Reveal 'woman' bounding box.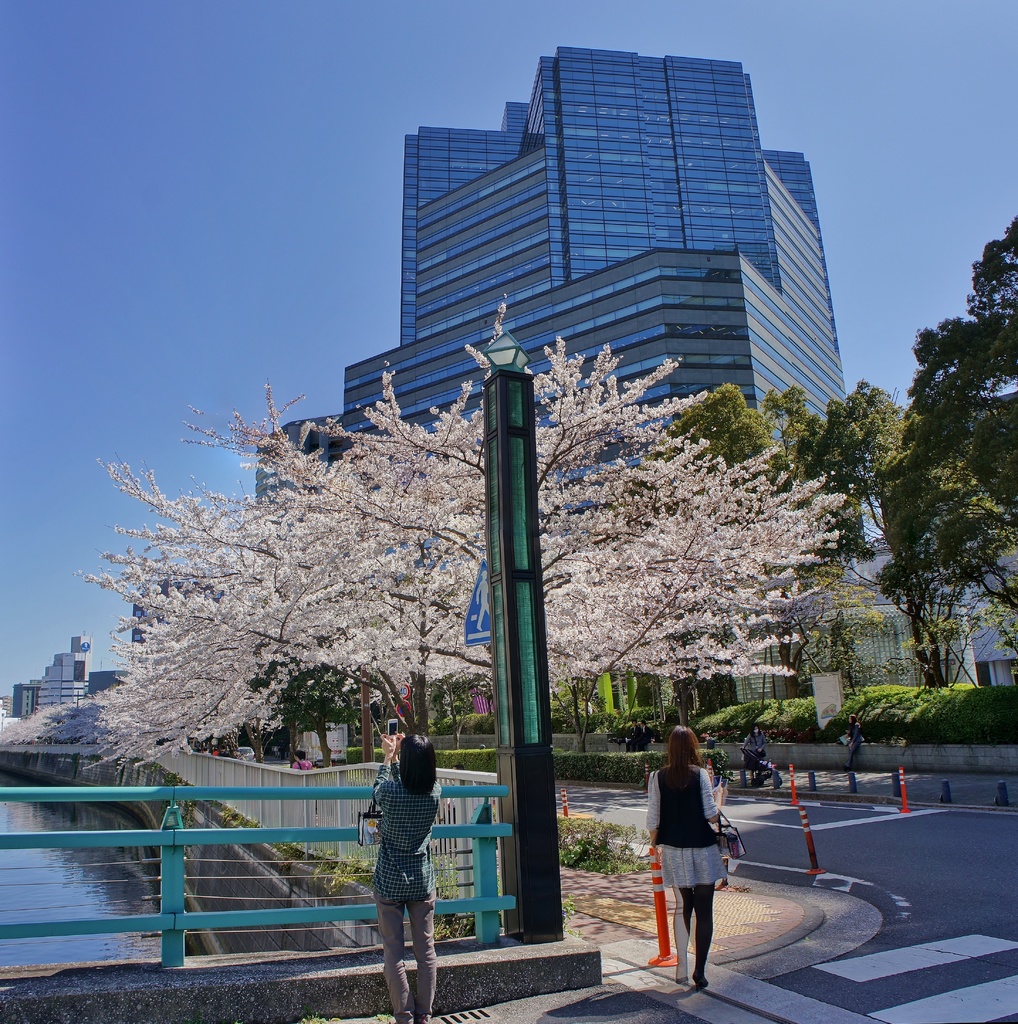
Revealed: select_region(743, 723, 771, 791).
